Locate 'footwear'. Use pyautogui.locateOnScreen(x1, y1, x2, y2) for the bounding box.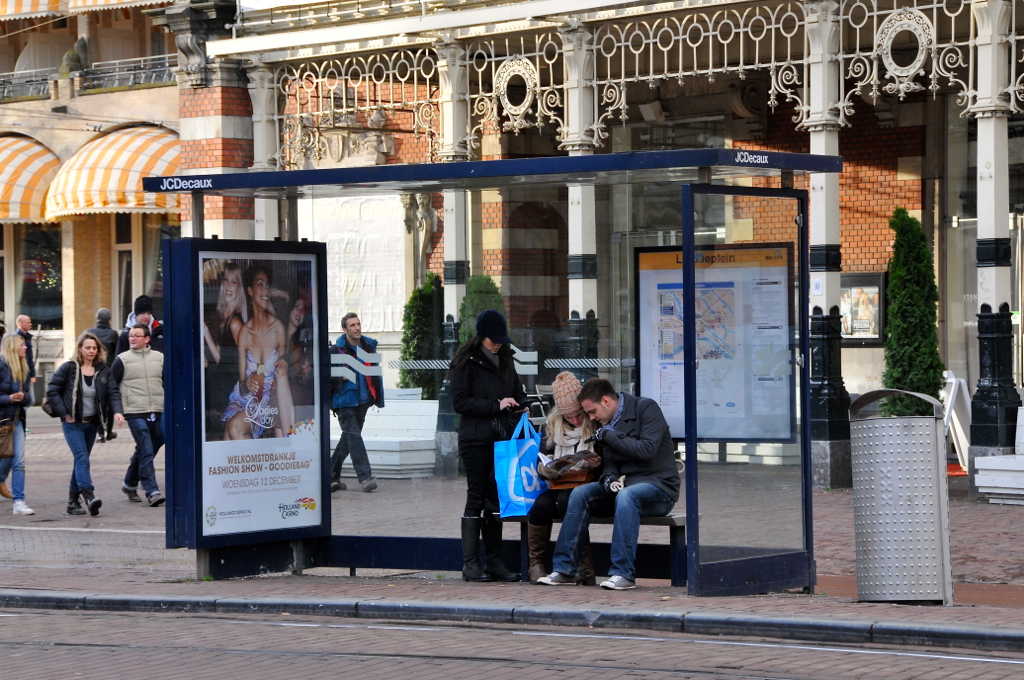
pyautogui.locateOnScreen(525, 515, 549, 580).
